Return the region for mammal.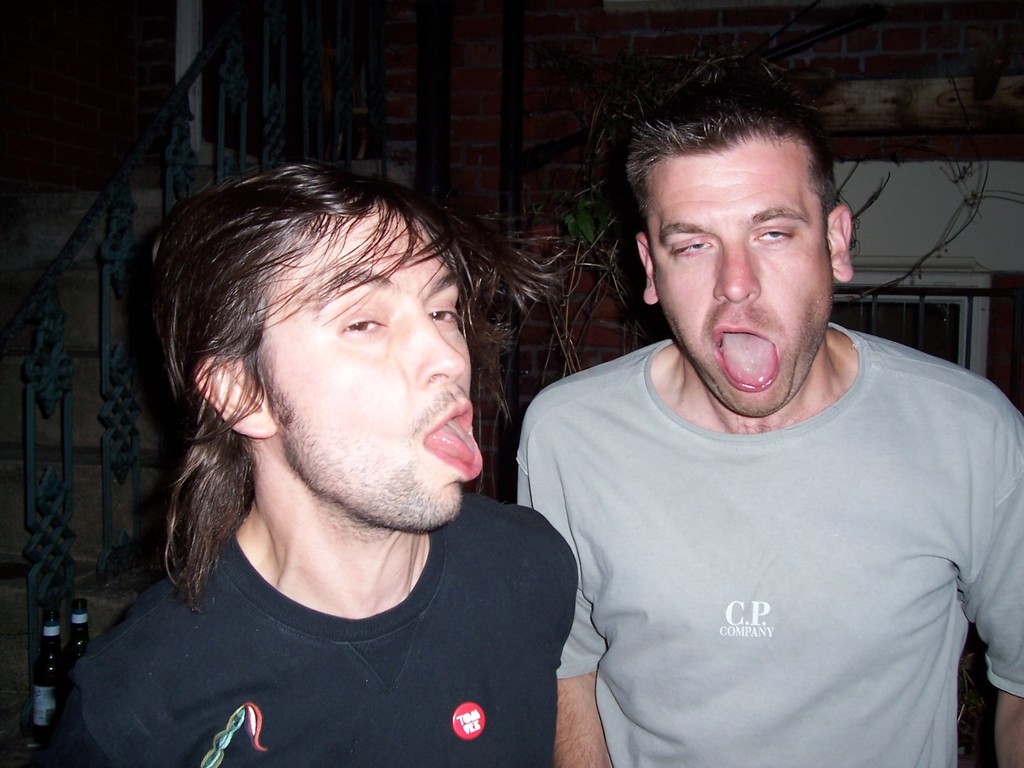
[left=65, top=155, right=572, bottom=767].
